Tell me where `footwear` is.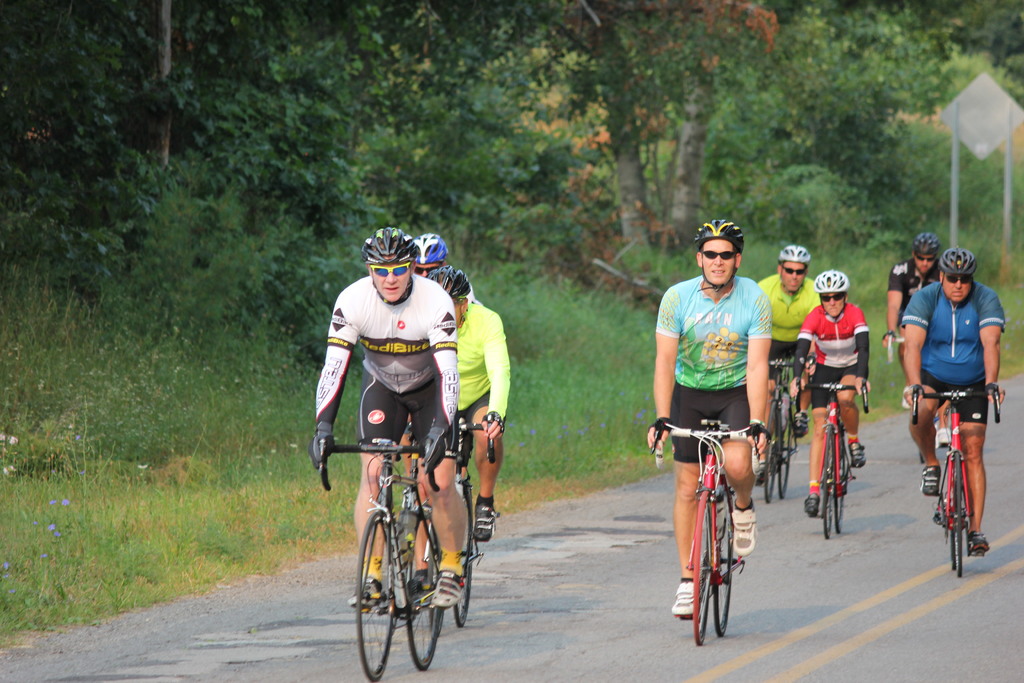
`footwear` is at (431,565,465,611).
